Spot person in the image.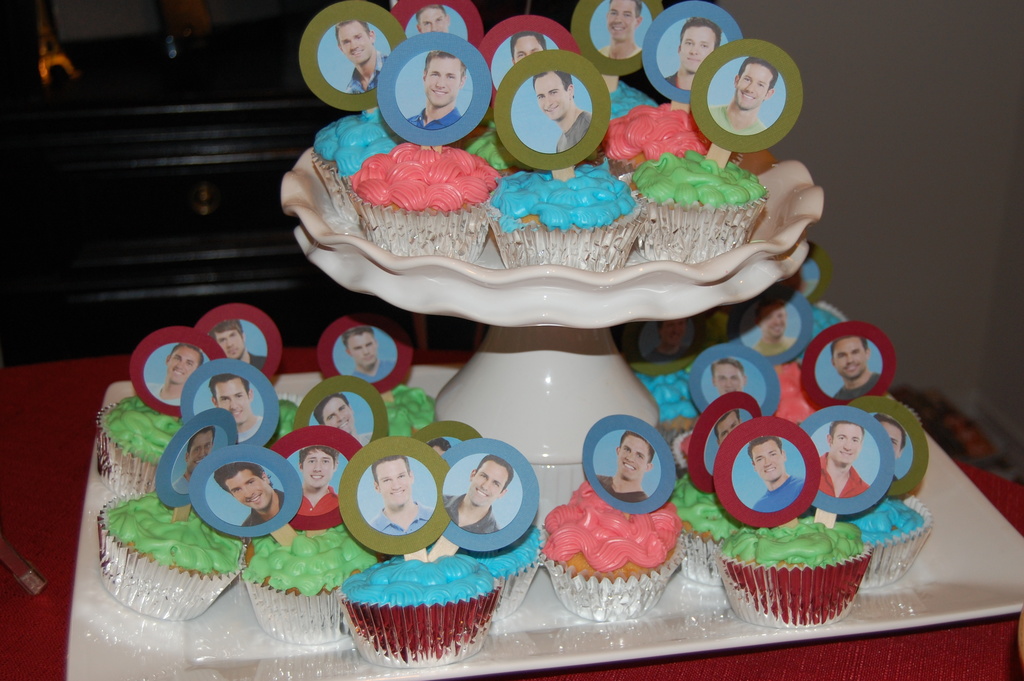
person found at detection(371, 452, 437, 534).
